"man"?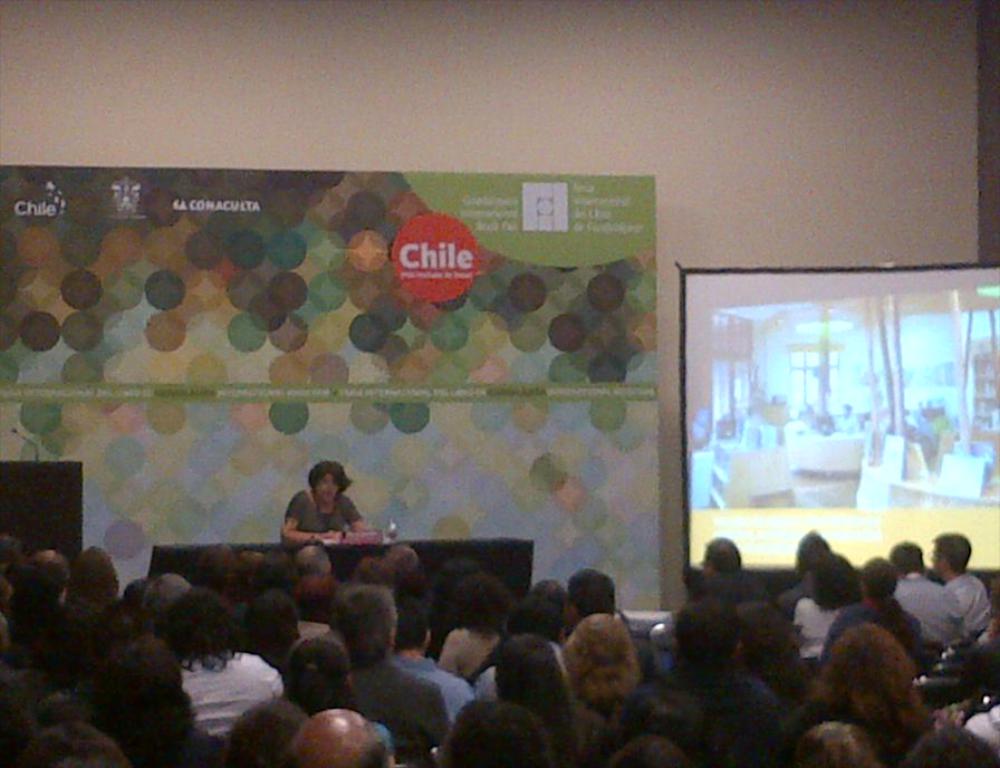
l=930, t=530, r=992, b=633
